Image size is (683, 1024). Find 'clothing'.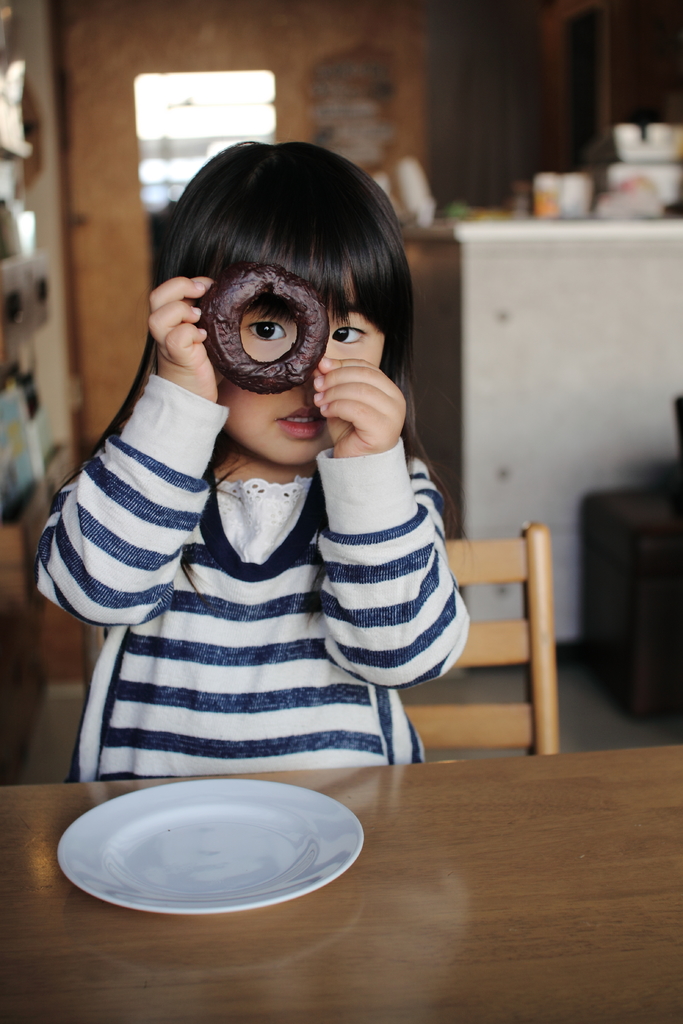
41,286,443,813.
